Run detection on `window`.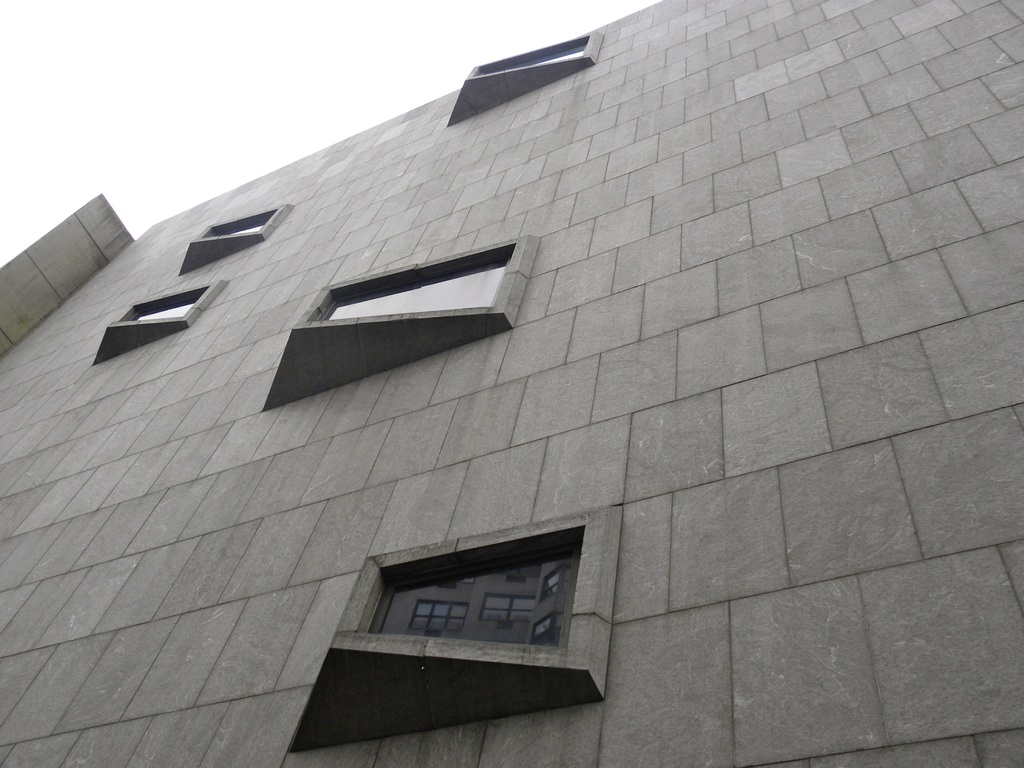
Result: rect(363, 527, 600, 700).
